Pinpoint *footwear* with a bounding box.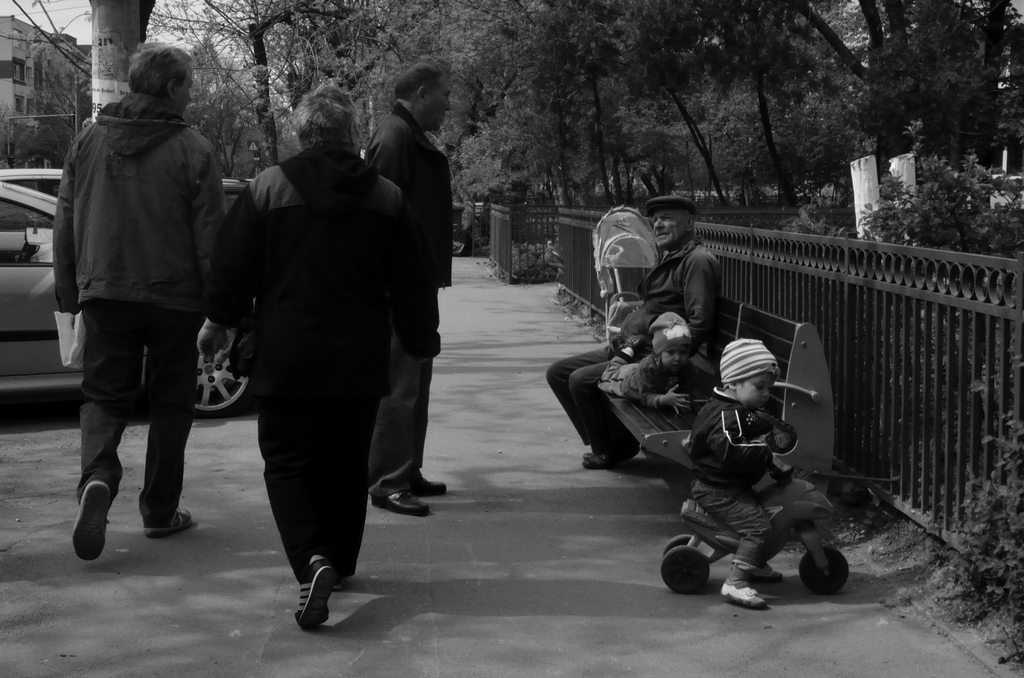
l=275, t=547, r=345, b=638.
